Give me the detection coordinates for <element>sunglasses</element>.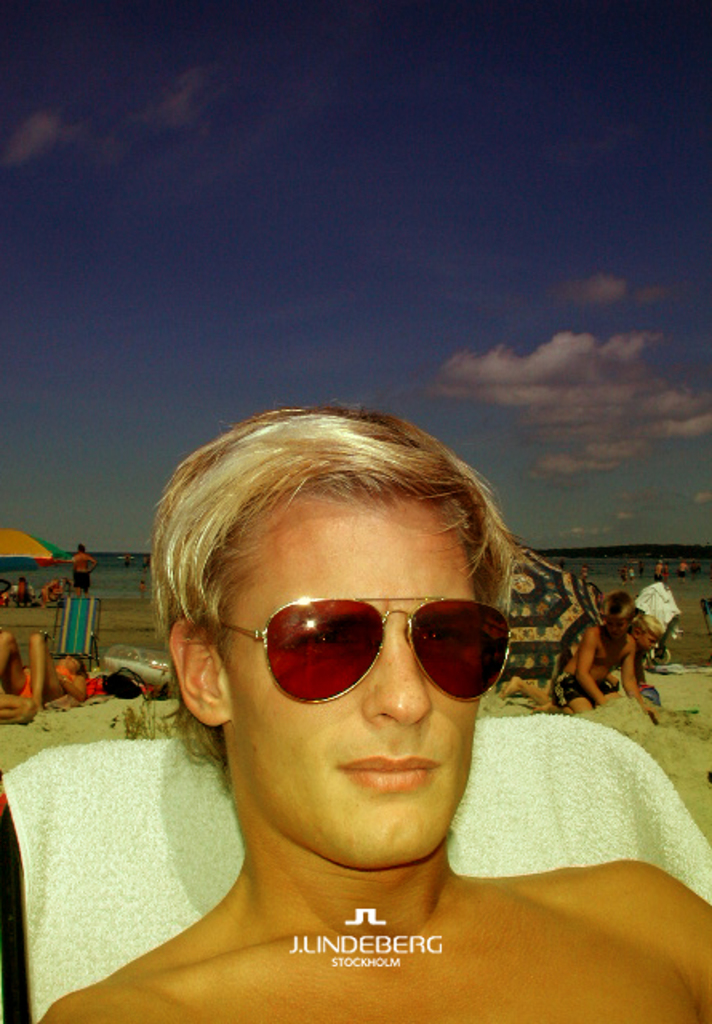
bbox(213, 595, 512, 702).
